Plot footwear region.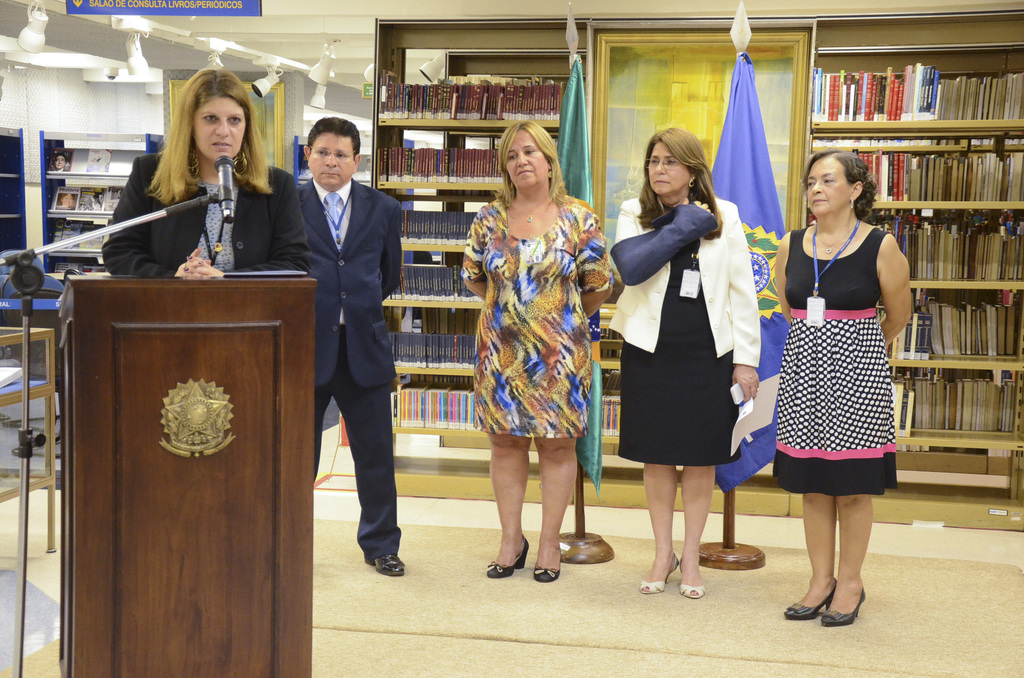
Plotted at <box>533,556,563,582</box>.
